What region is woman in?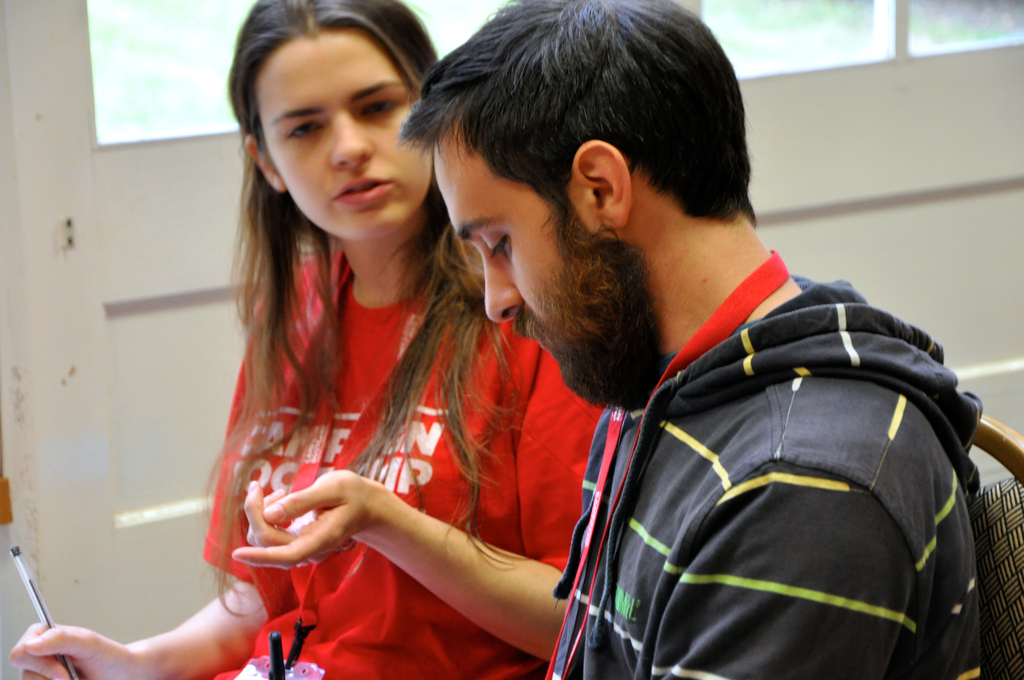
[x1=7, y1=0, x2=611, y2=679].
